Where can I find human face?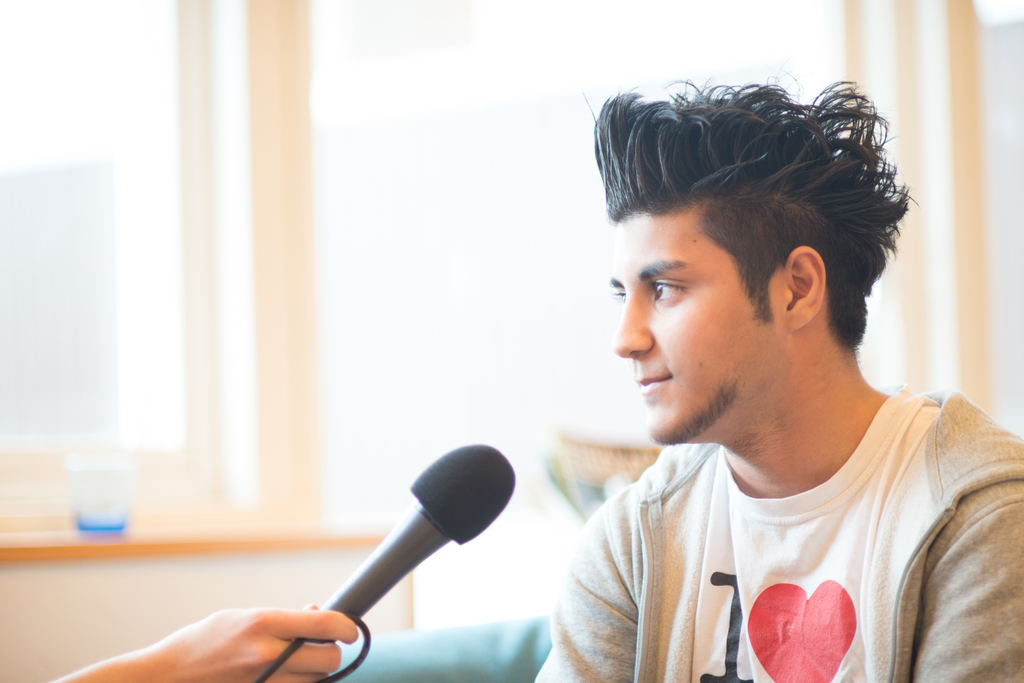
You can find it at box(604, 213, 778, 444).
